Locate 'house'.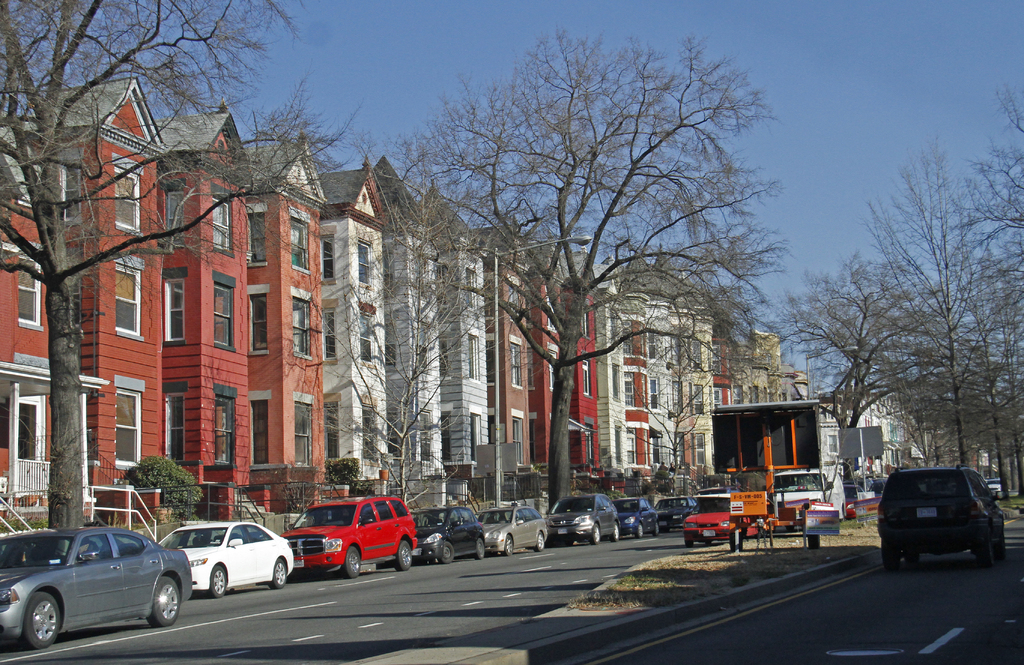
Bounding box: 0/120/68/543.
